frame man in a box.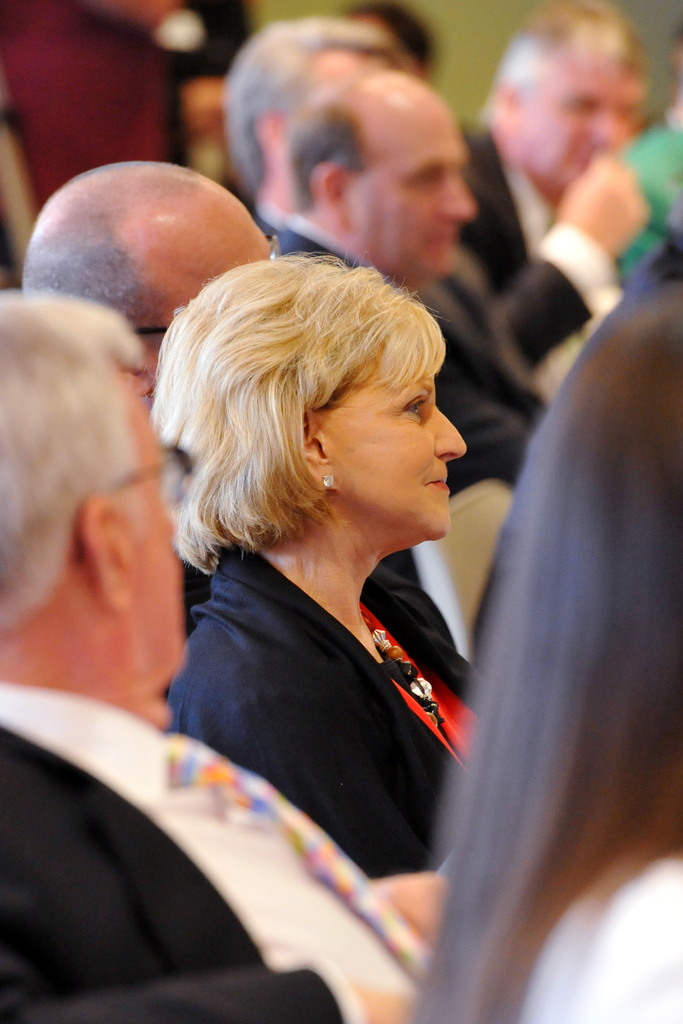
<bbox>17, 161, 479, 705</bbox>.
